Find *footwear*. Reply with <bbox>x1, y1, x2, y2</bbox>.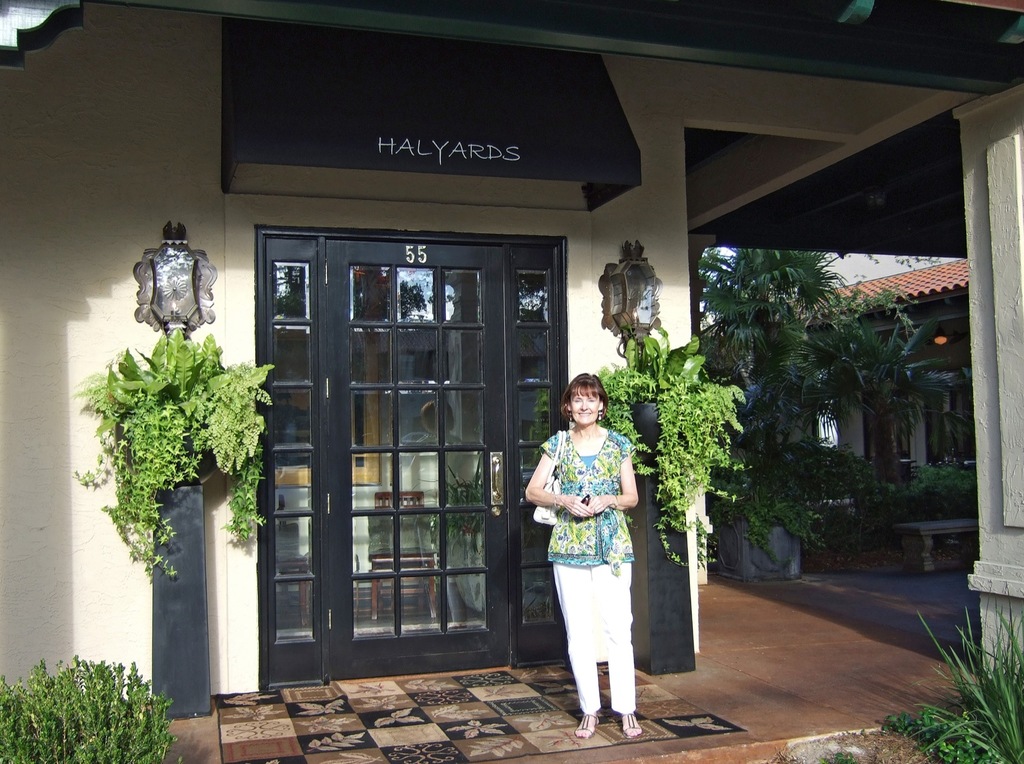
<bbox>573, 713, 599, 736</bbox>.
